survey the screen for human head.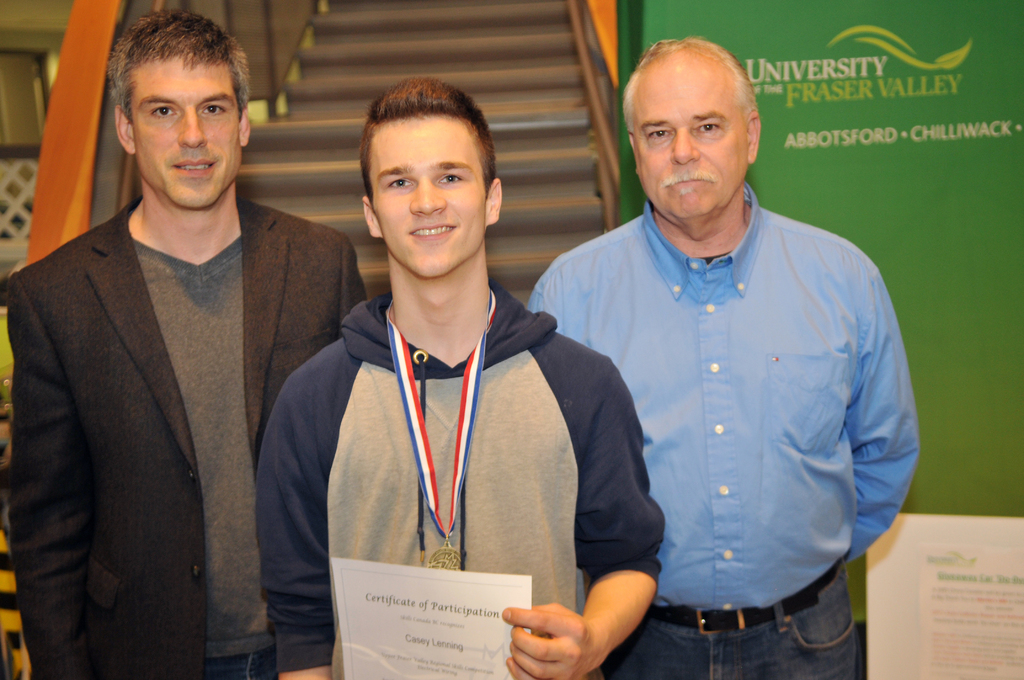
Survey found: left=620, top=38, right=761, bottom=224.
